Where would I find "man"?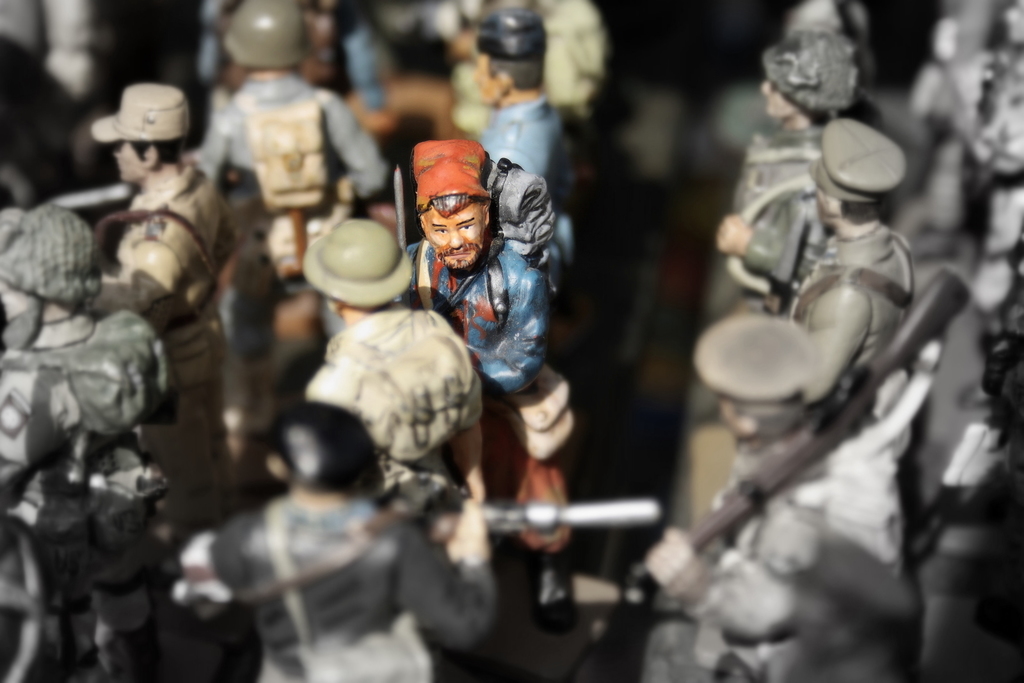
At <box>398,141,573,620</box>.
